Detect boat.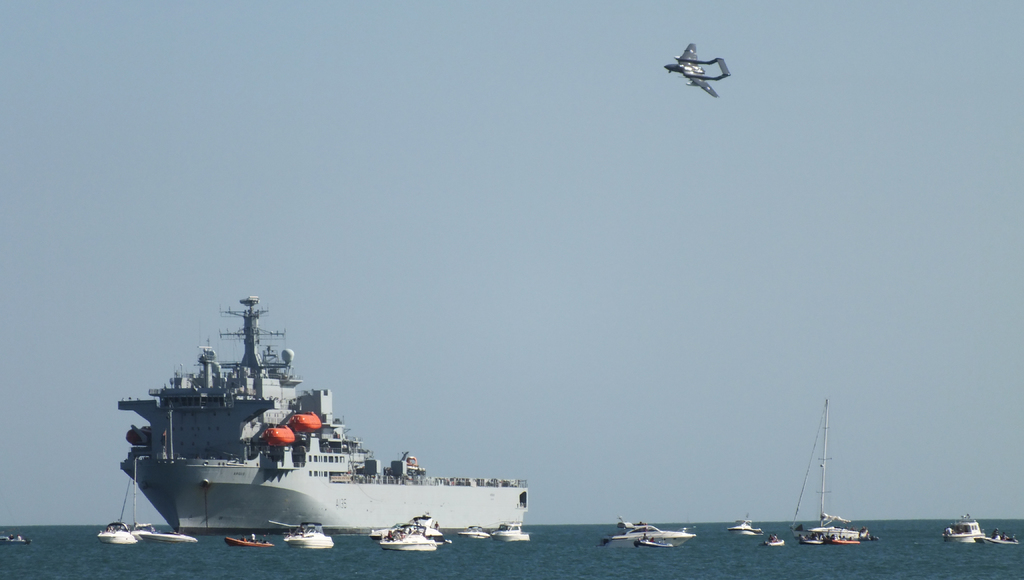
Detected at <box>91,455,142,546</box>.
